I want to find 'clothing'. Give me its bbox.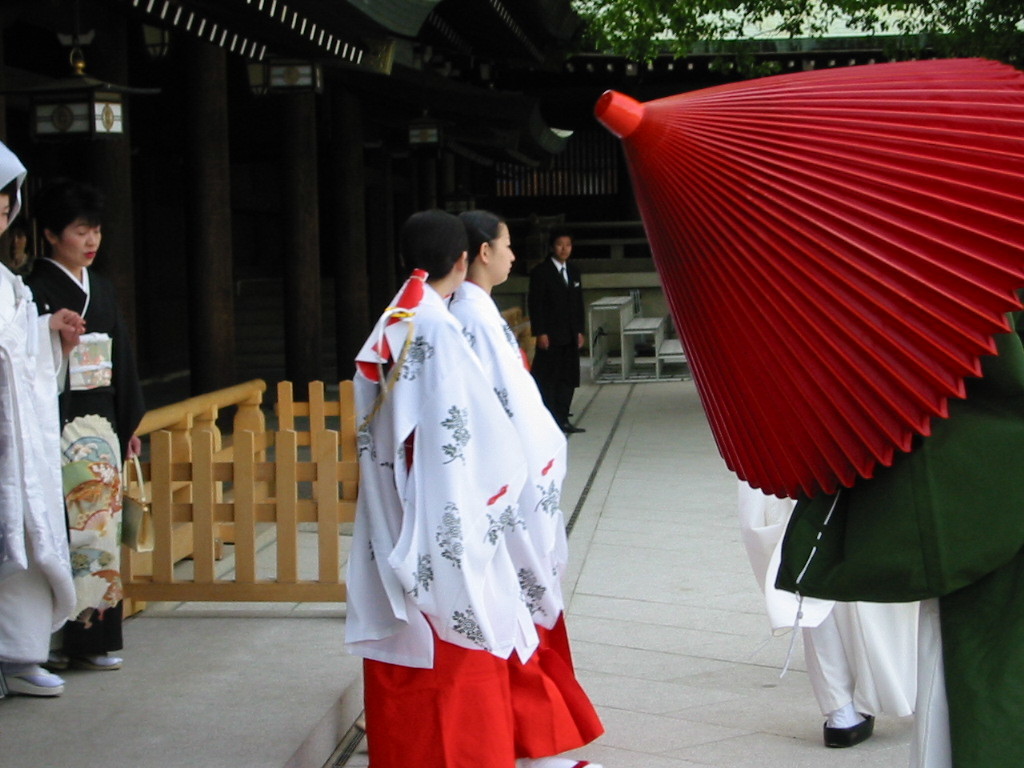
0:138:76:665.
